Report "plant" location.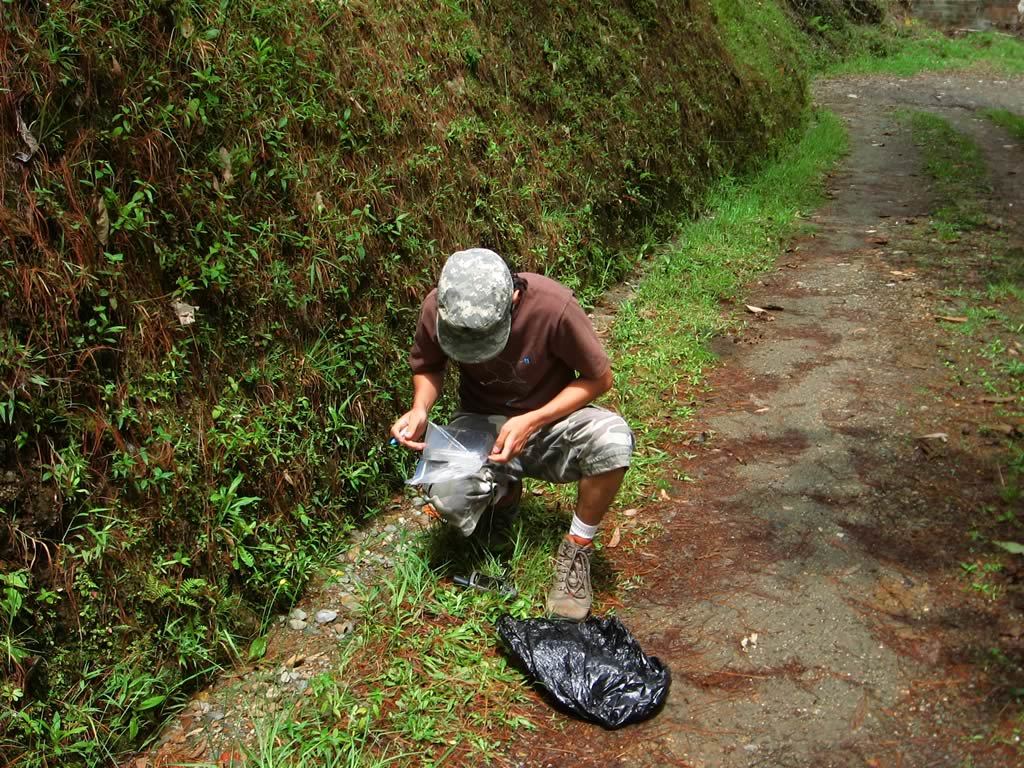
Report: <box>479,134,506,163</box>.
